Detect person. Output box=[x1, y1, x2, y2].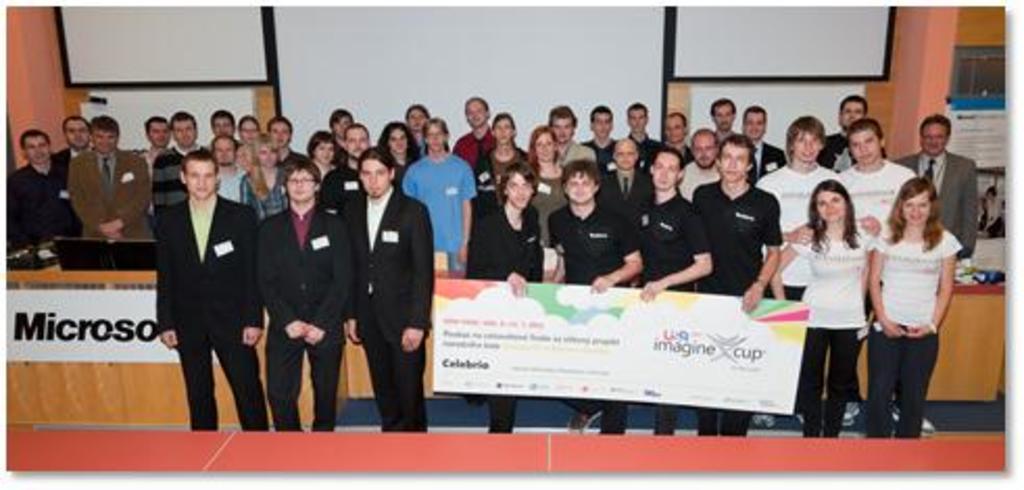
box=[540, 161, 642, 438].
